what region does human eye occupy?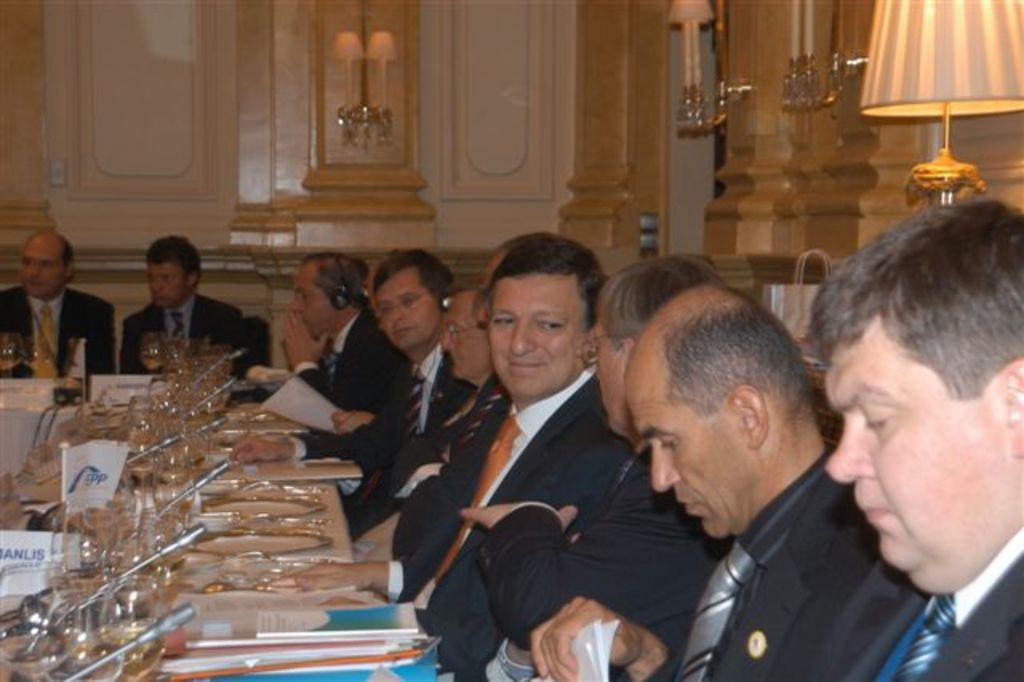
858, 400, 896, 432.
